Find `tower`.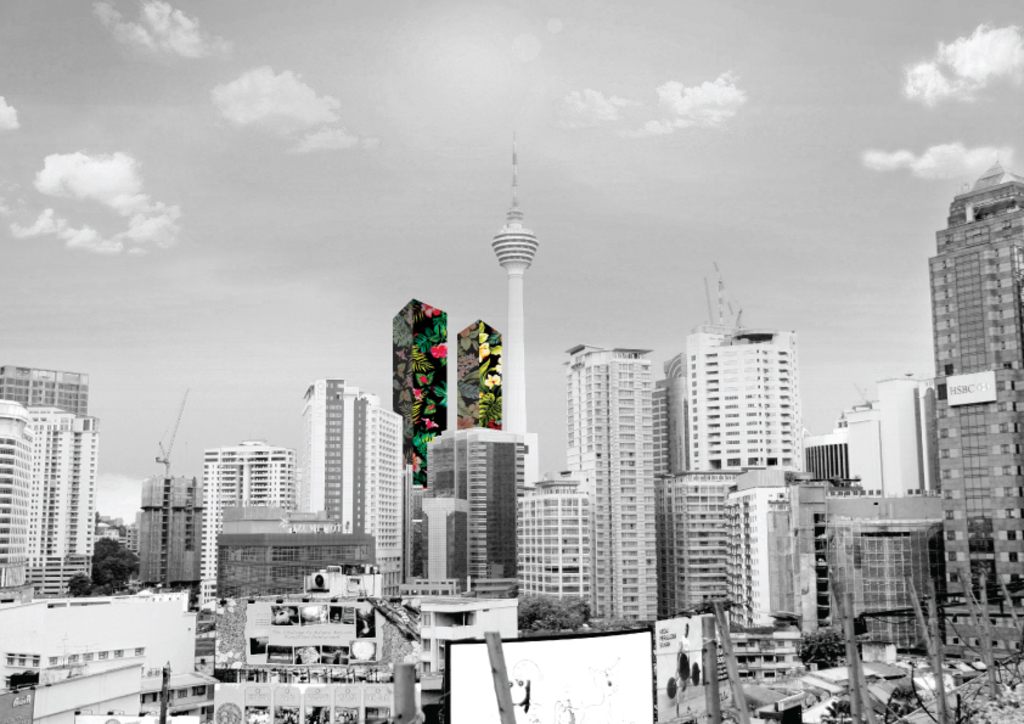
bbox=(390, 291, 449, 489).
